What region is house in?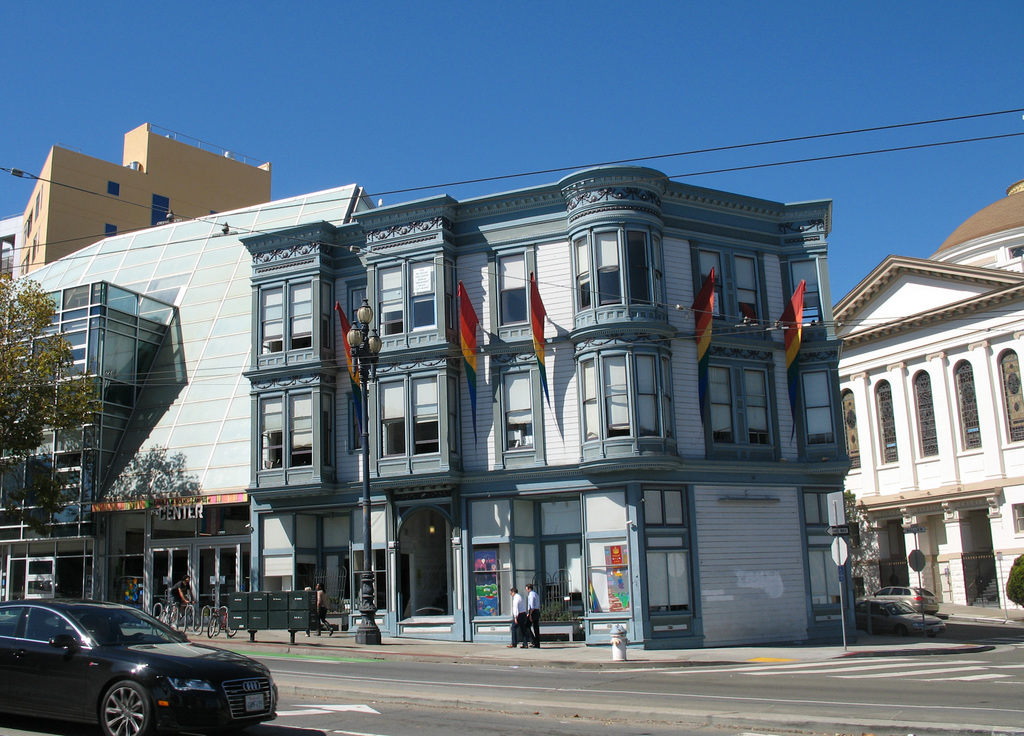
select_region(0, 146, 52, 640).
